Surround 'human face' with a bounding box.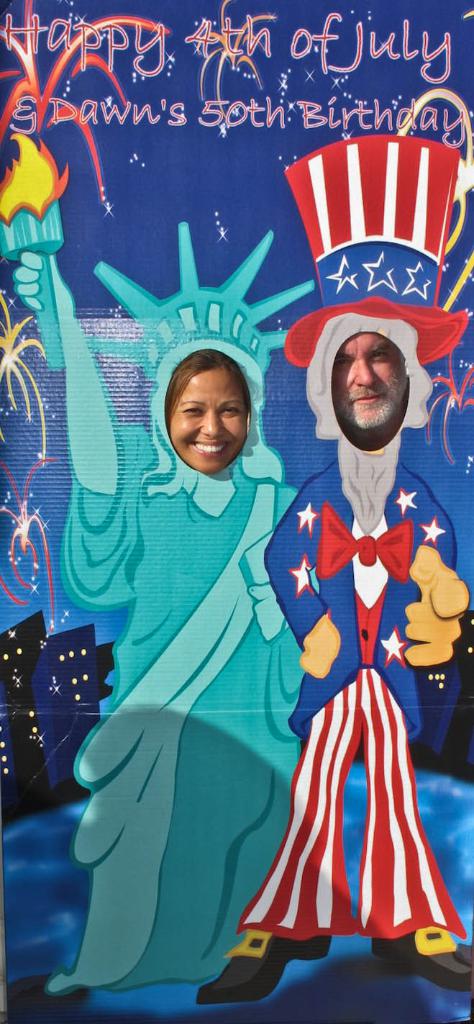
[168,363,247,474].
